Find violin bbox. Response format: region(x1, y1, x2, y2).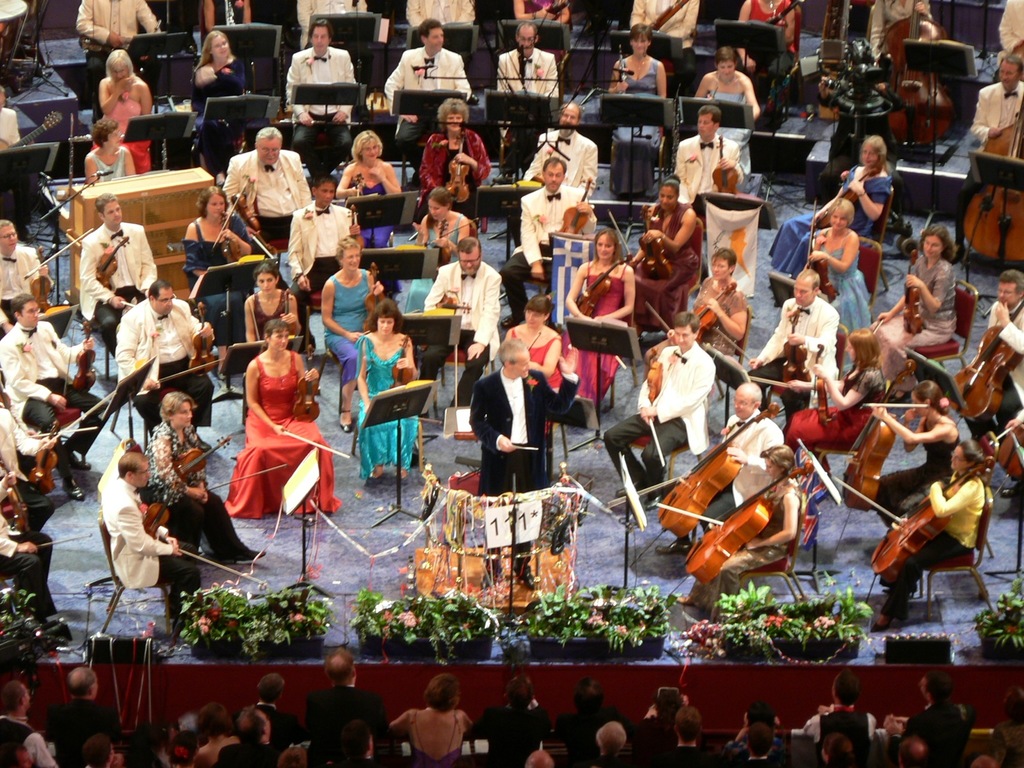
region(901, 300, 1023, 419).
